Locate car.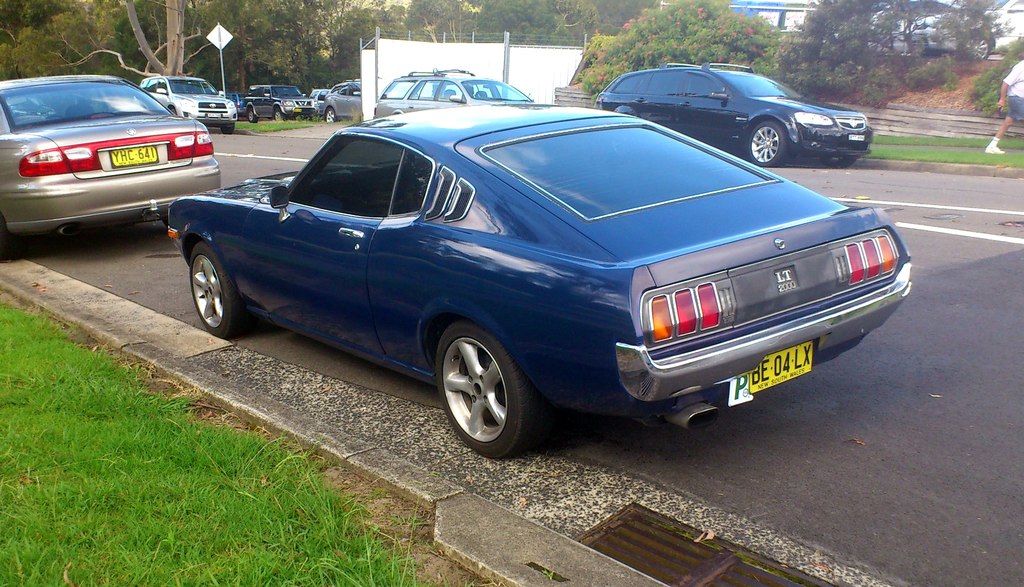
Bounding box: 0, 71, 220, 254.
